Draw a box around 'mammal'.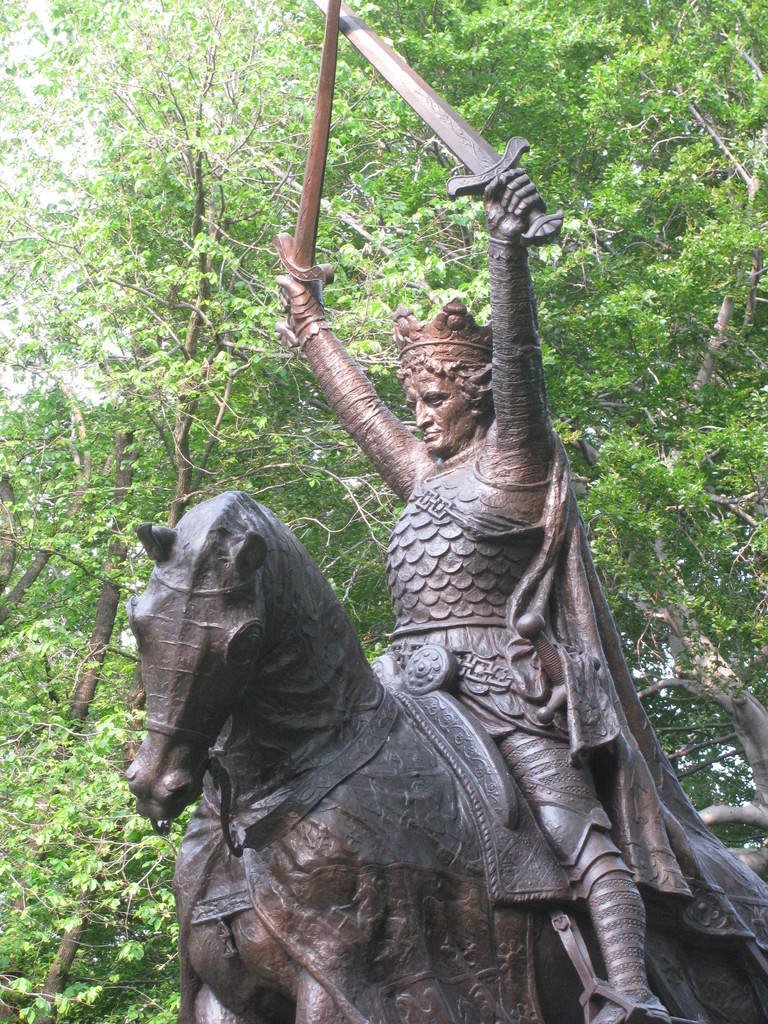
{"left": 117, "top": 484, "right": 767, "bottom": 1023}.
